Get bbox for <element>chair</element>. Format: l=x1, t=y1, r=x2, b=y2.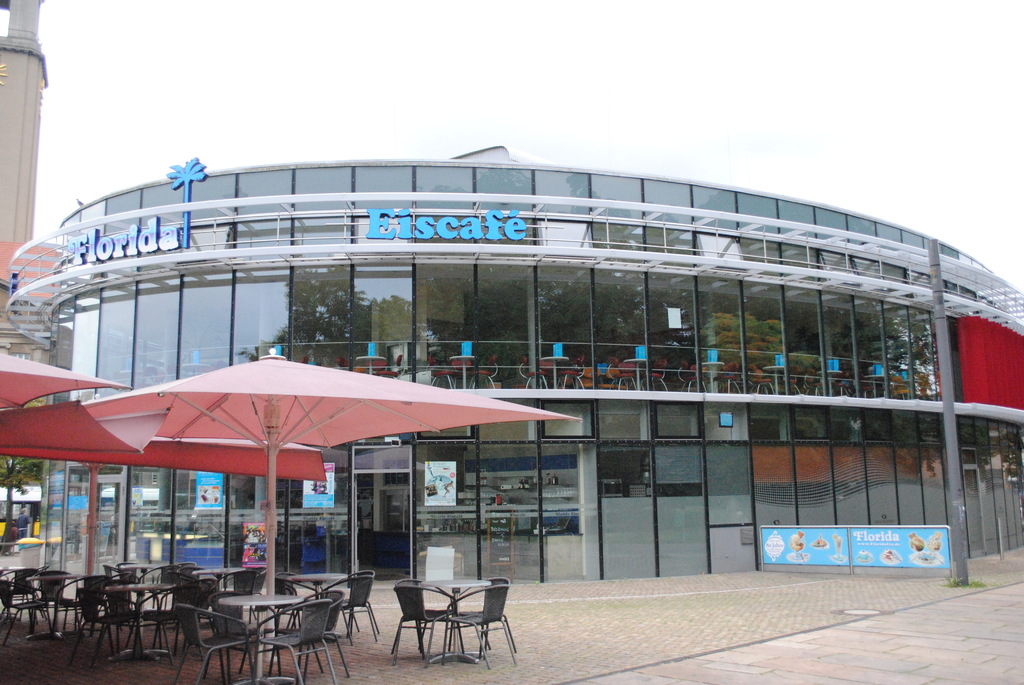
l=183, t=569, r=232, b=628.
